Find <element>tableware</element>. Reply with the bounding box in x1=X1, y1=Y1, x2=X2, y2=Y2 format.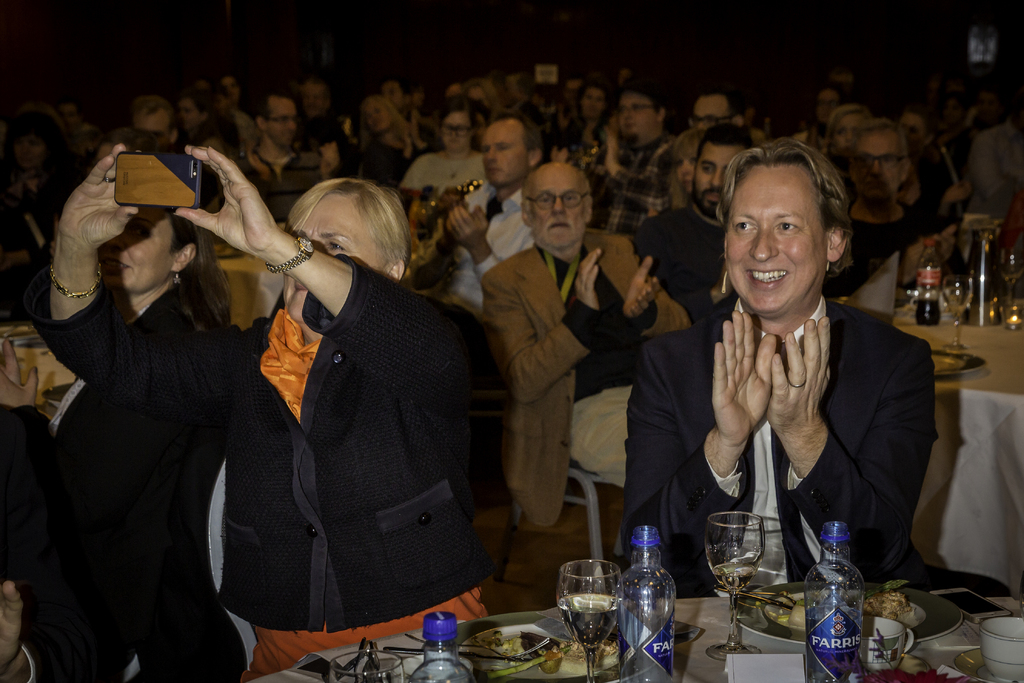
x1=705, y1=516, x2=780, y2=630.
